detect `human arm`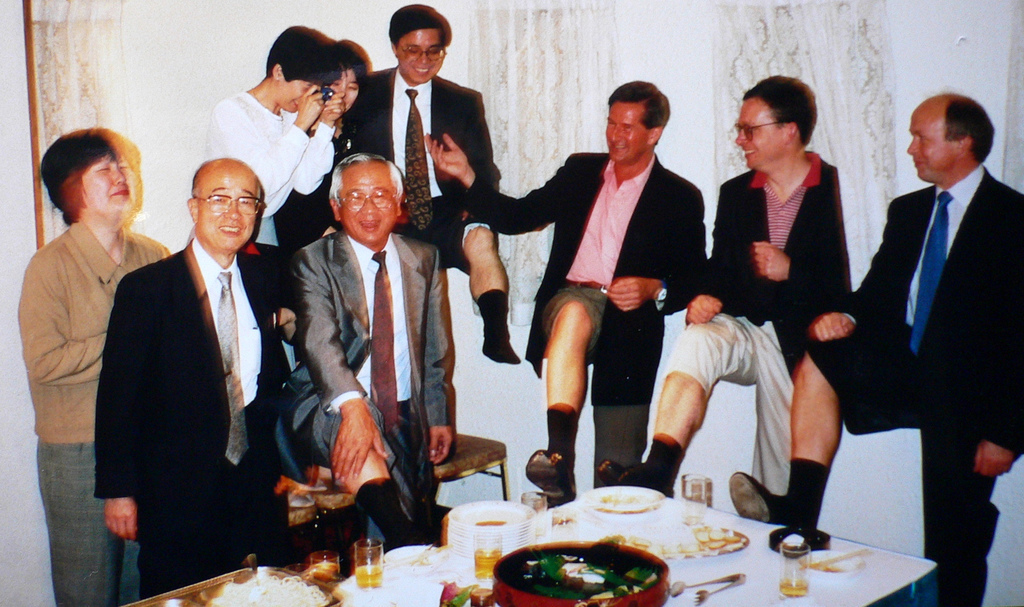
detection(97, 271, 155, 542)
